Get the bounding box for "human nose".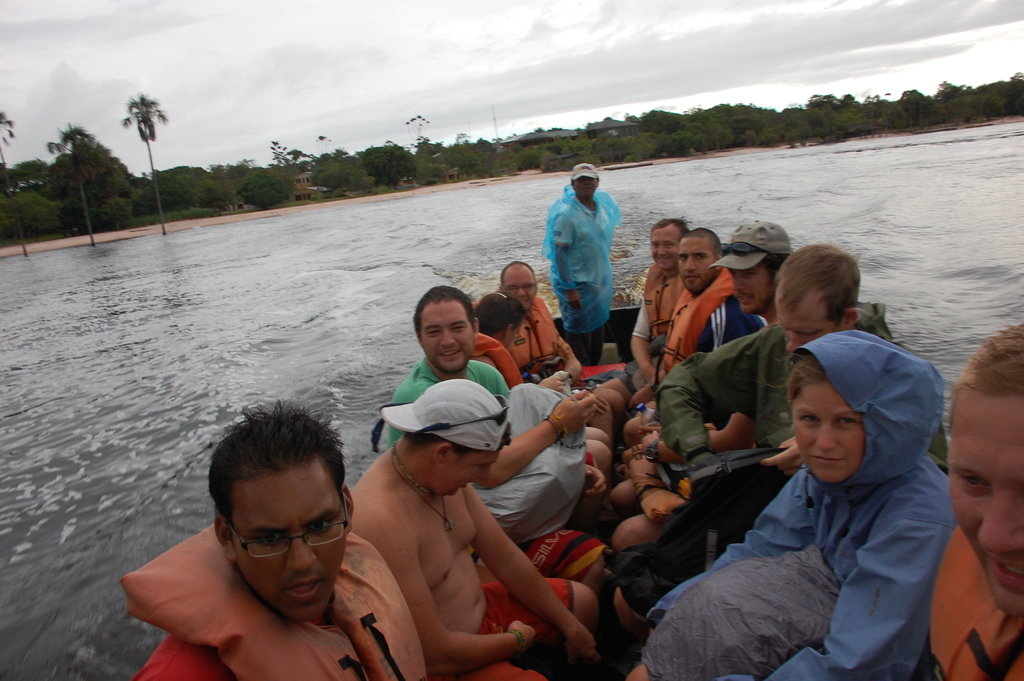
locate(436, 331, 461, 348).
